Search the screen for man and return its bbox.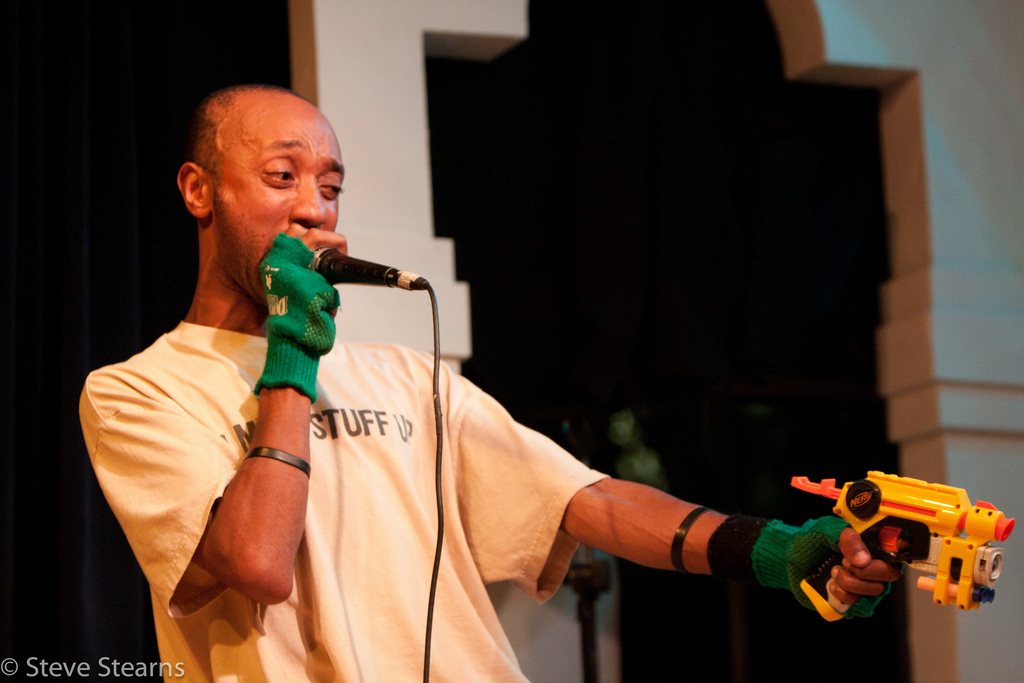
Found: rect(71, 86, 910, 682).
